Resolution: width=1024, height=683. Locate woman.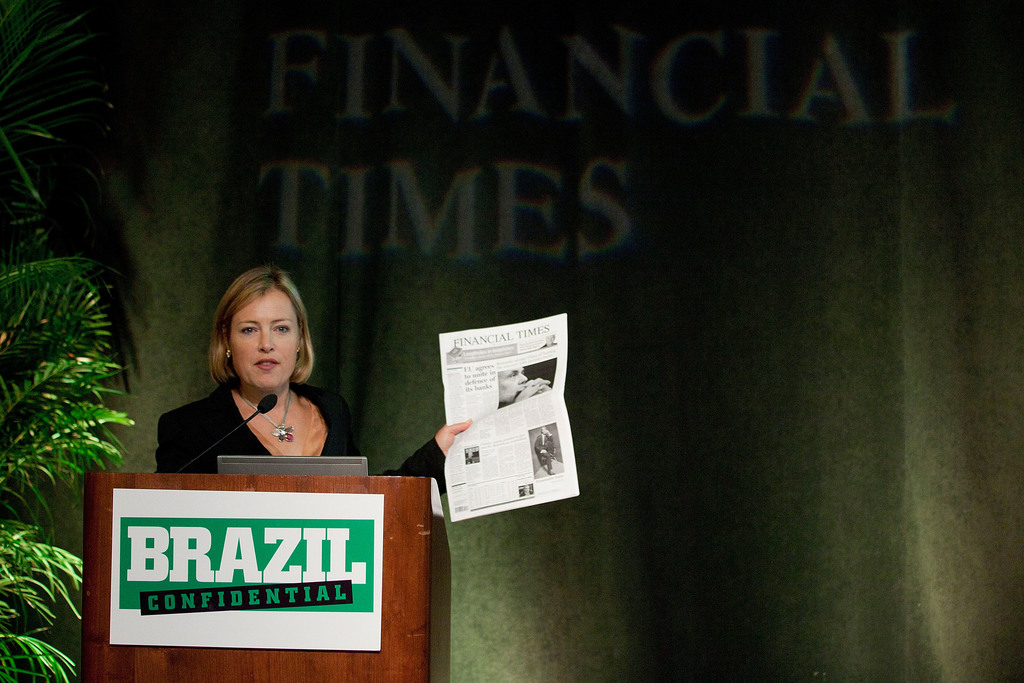
[x1=147, y1=271, x2=361, y2=497].
